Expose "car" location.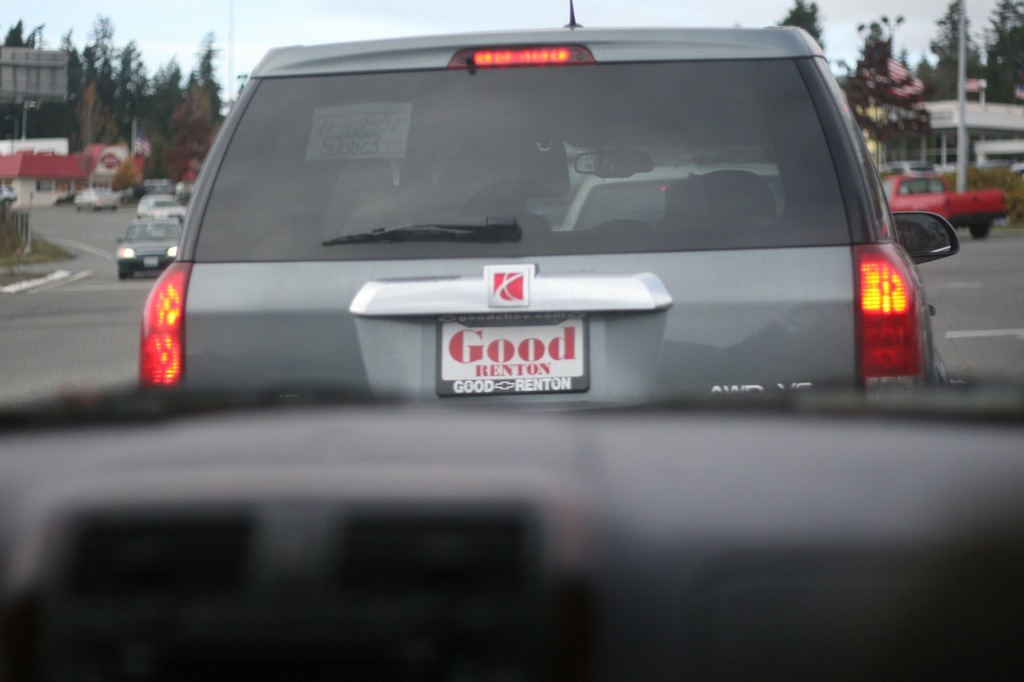
Exposed at (134,193,187,221).
